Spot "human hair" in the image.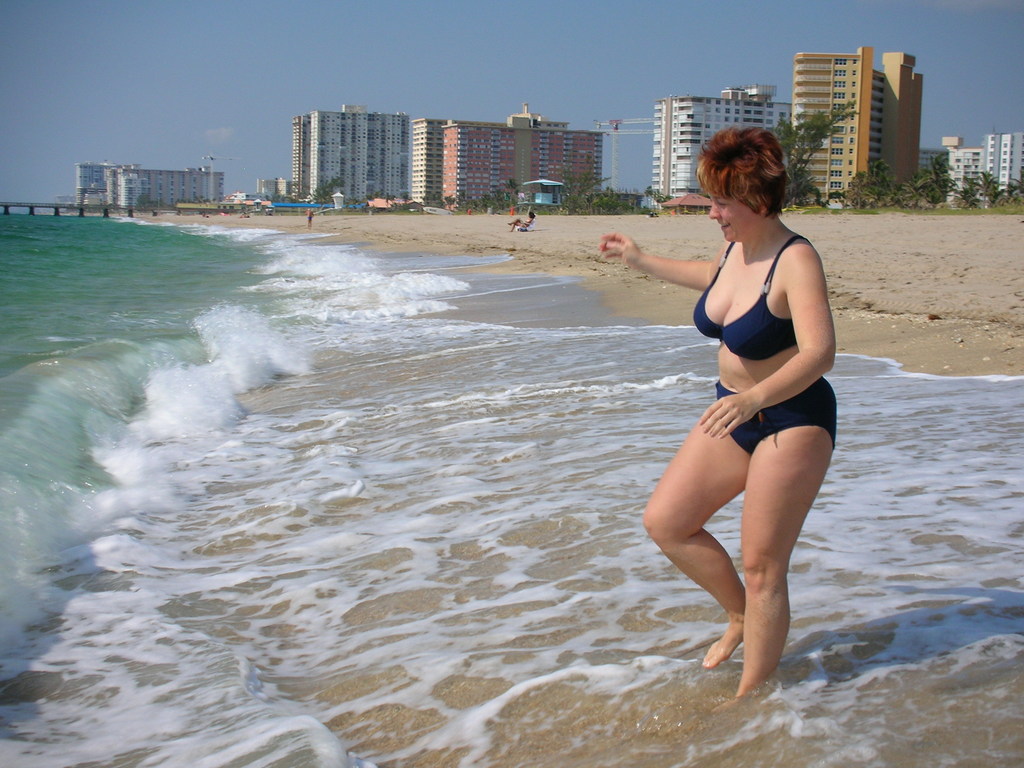
"human hair" found at bbox=(708, 118, 797, 227).
